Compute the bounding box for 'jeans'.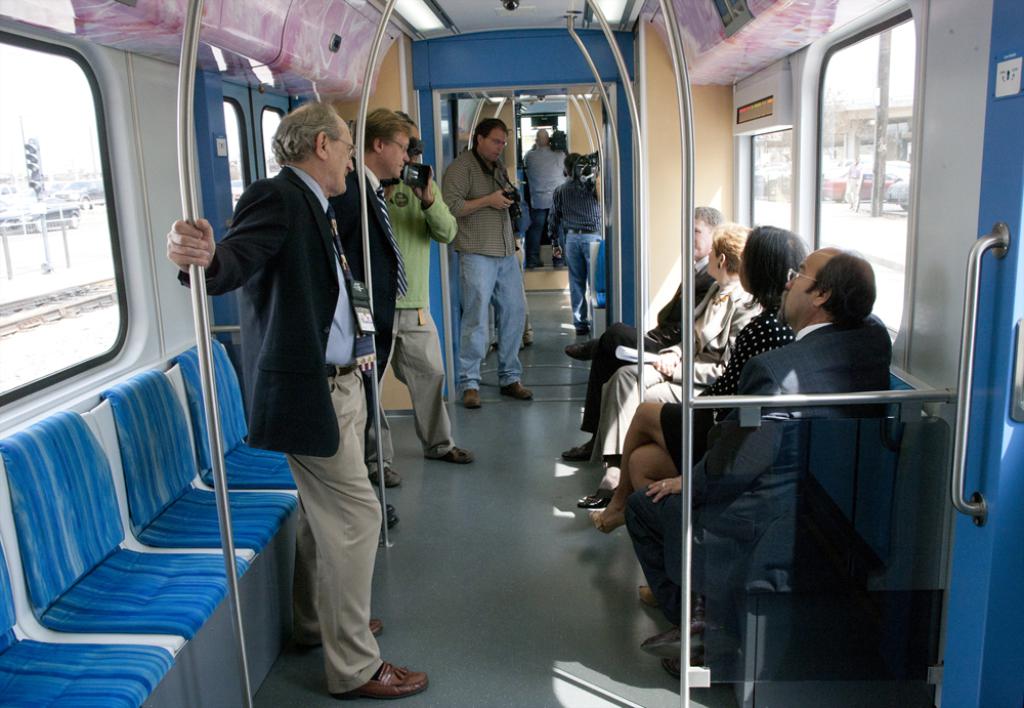
<box>526,207,563,260</box>.
